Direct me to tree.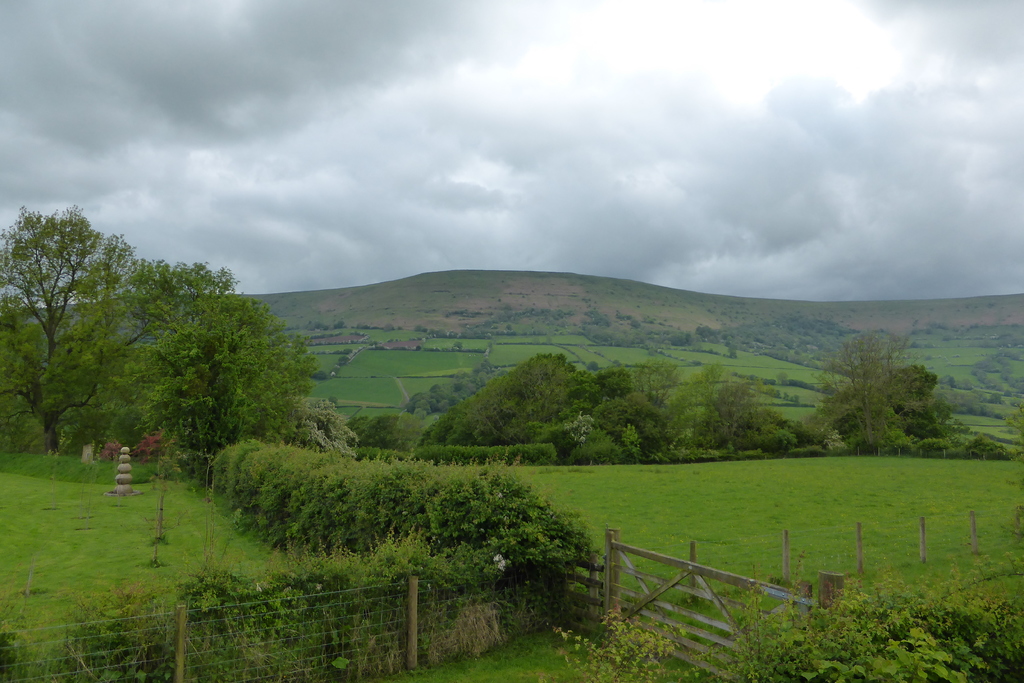
Direction: x1=801 y1=327 x2=891 y2=458.
